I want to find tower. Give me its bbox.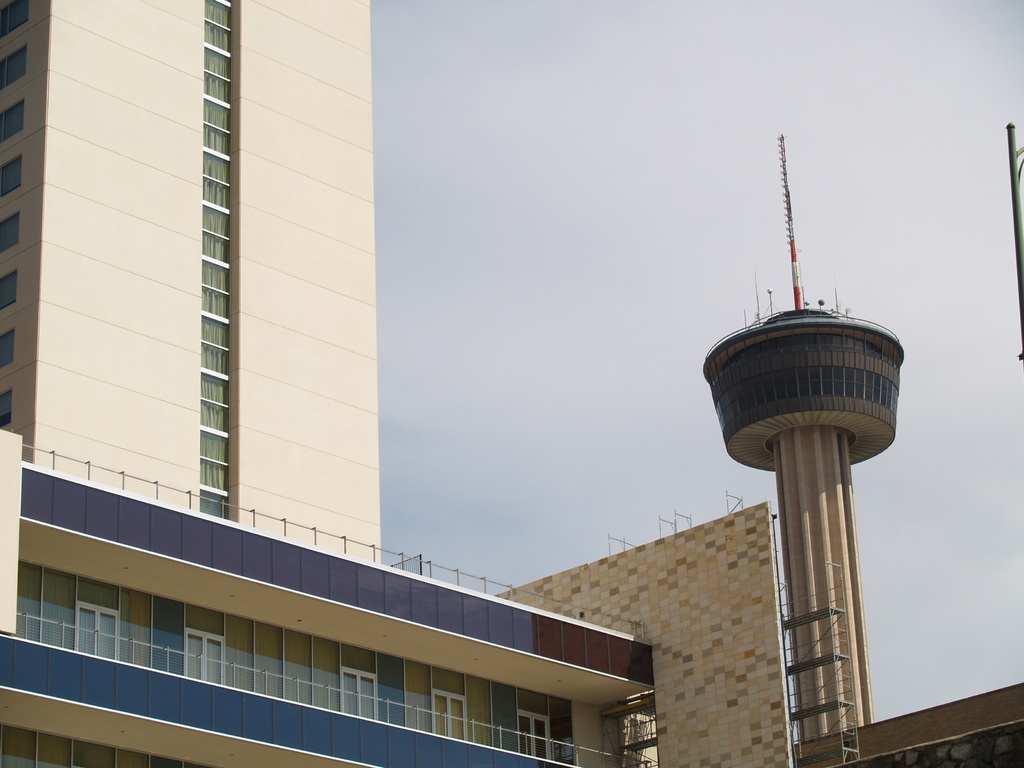
select_region(701, 148, 891, 758).
